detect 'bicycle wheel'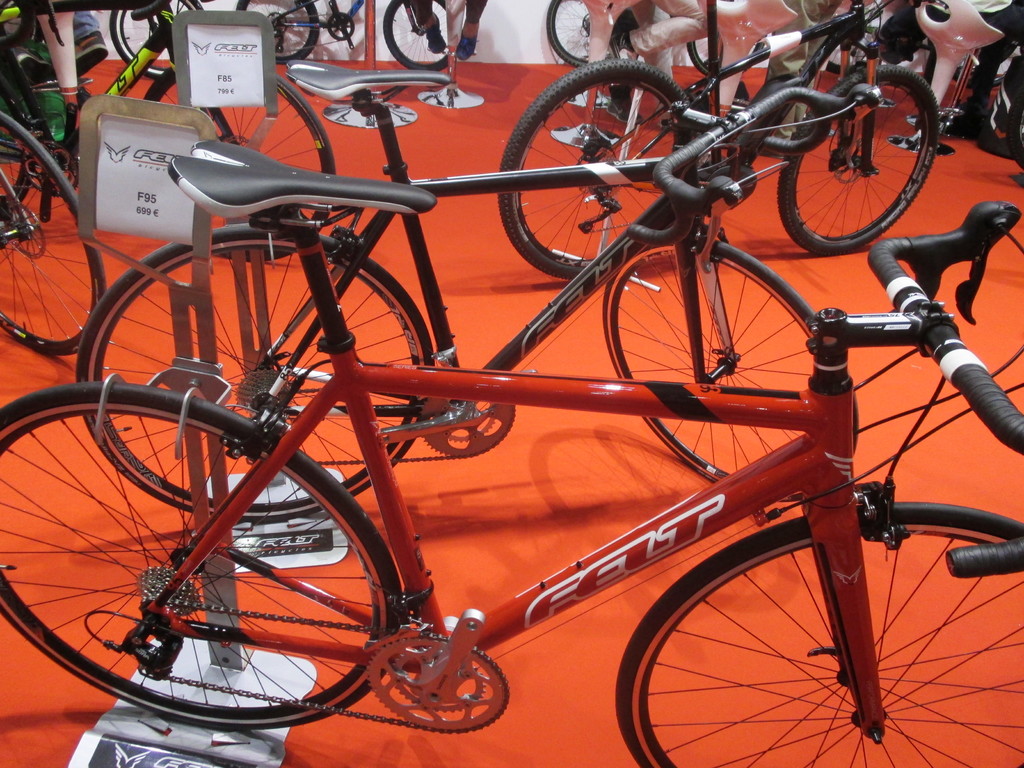
[238,0,320,65]
